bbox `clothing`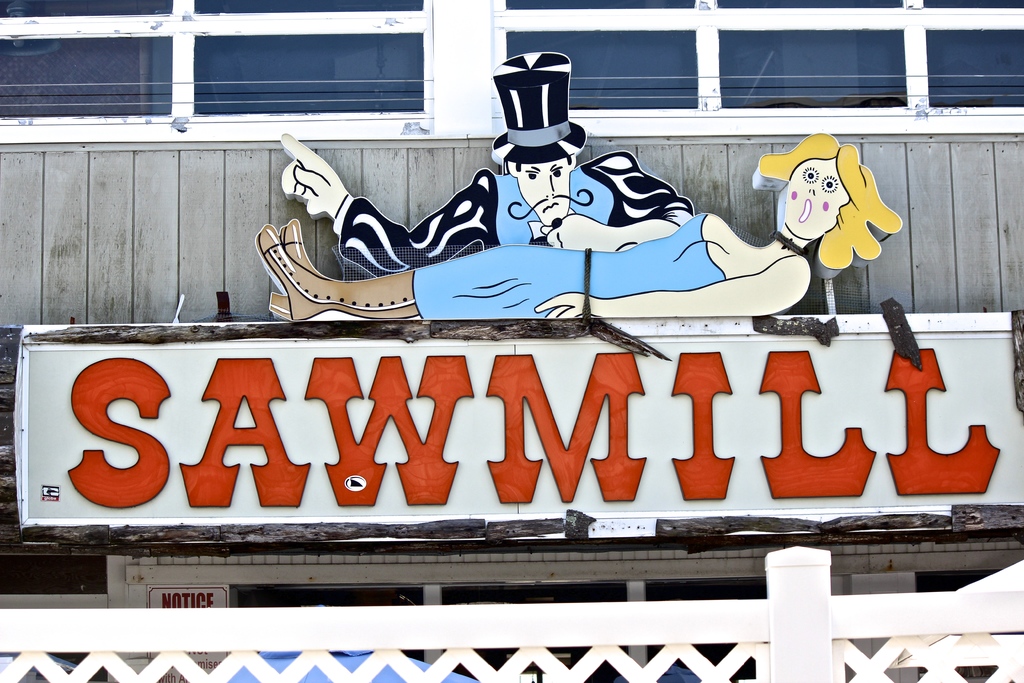
box(397, 206, 719, 309)
